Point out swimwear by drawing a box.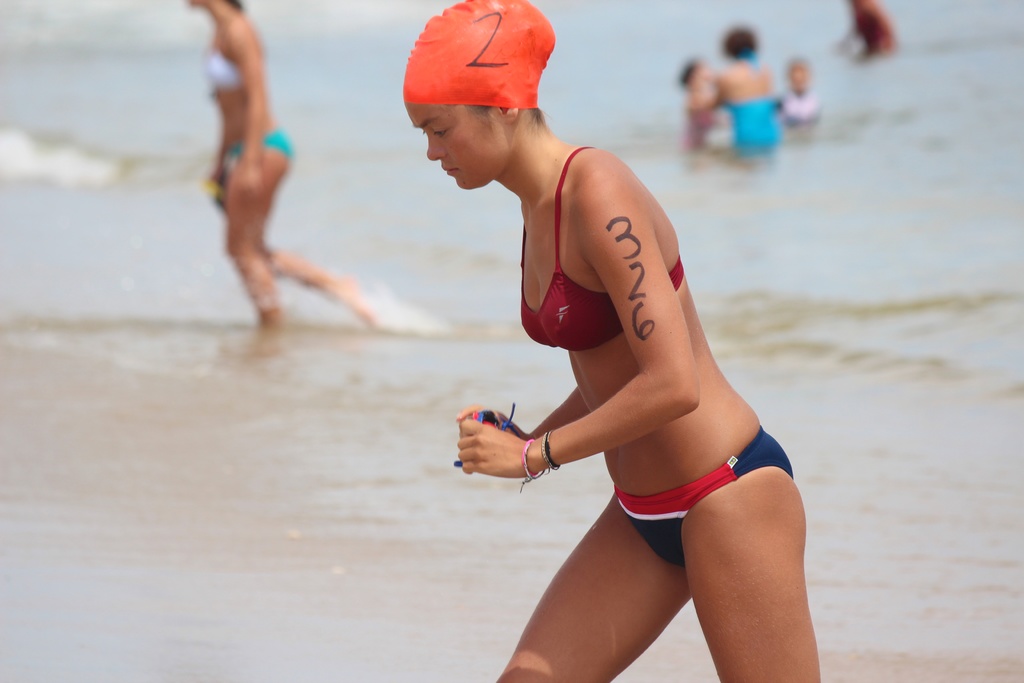
721 53 780 155.
